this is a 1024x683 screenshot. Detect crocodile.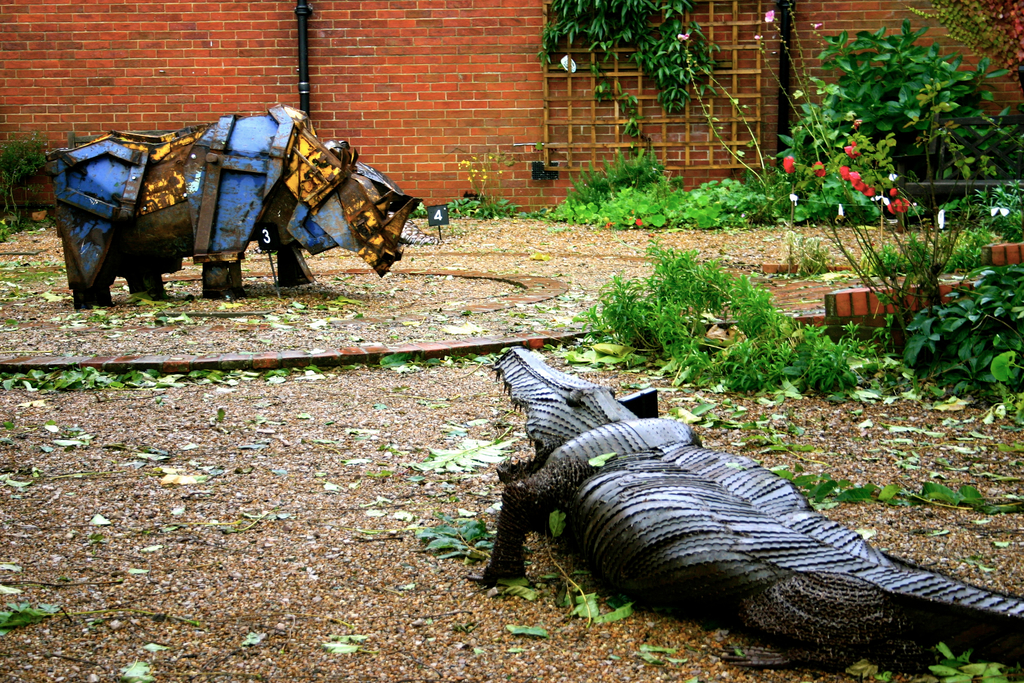
<region>465, 348, 1023, 671</region>.
